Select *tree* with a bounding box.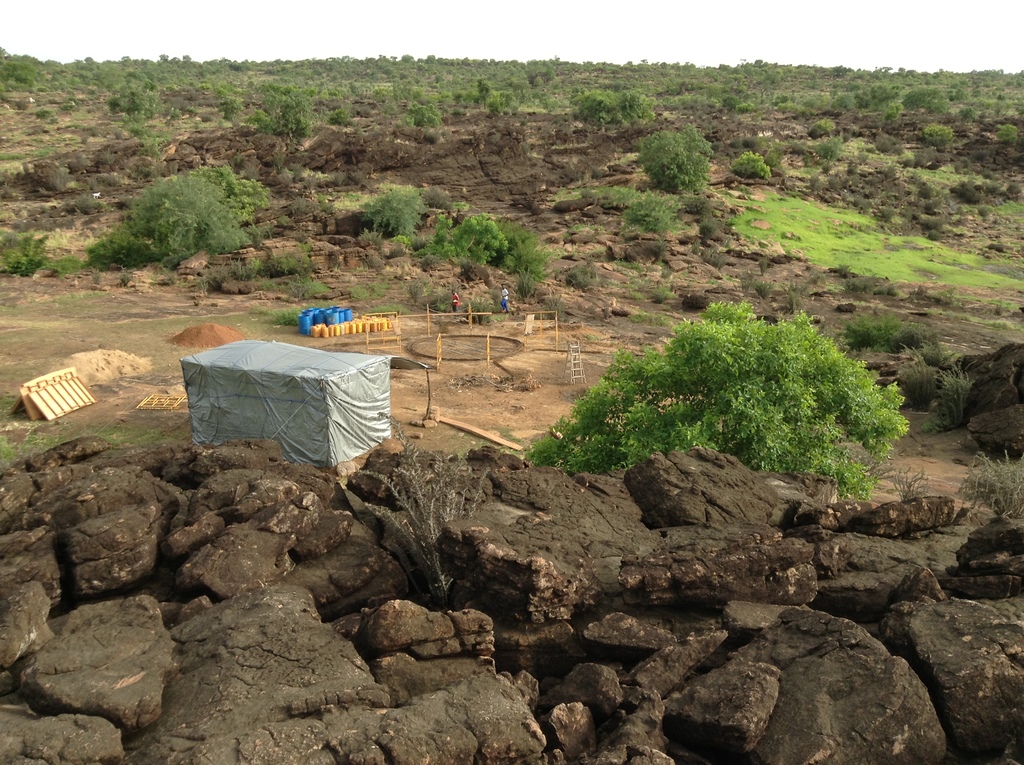
0 234 50 280.
